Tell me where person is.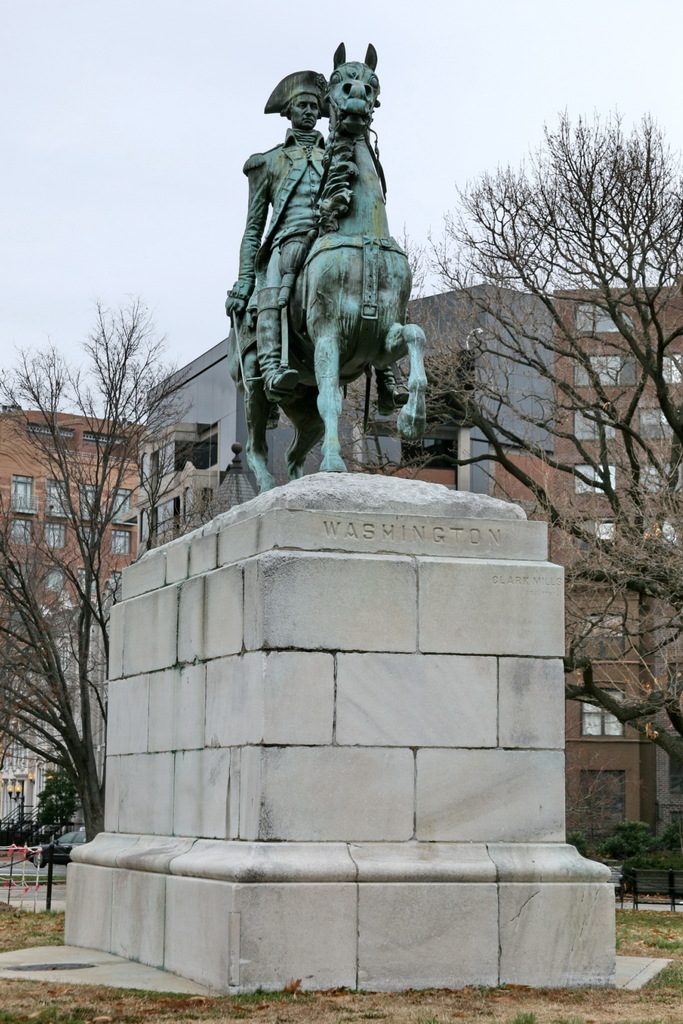
person is at pyautogui.locateOnScreen(241, 88, 421, 481).
